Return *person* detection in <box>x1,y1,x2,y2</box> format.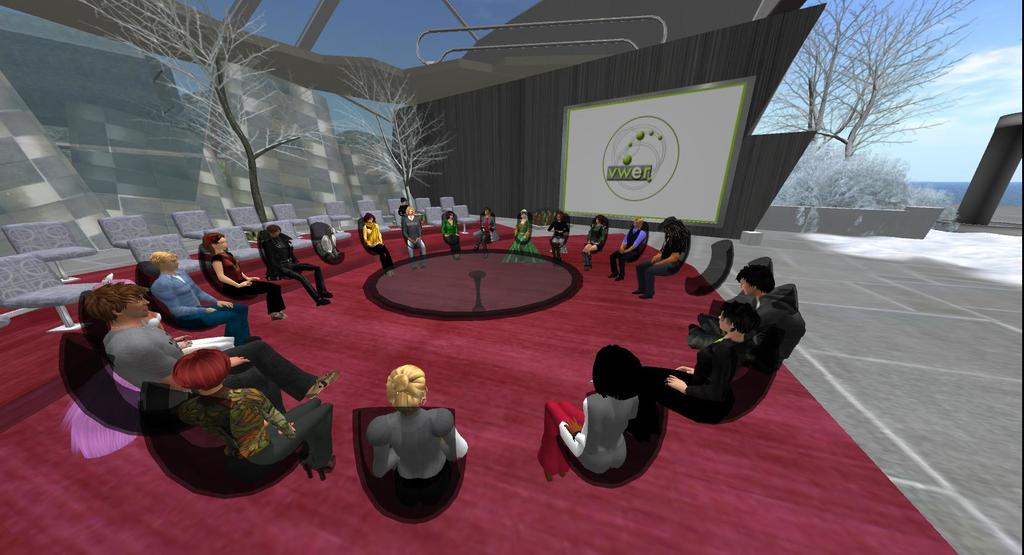
<box>437,208,463,261</box>.
